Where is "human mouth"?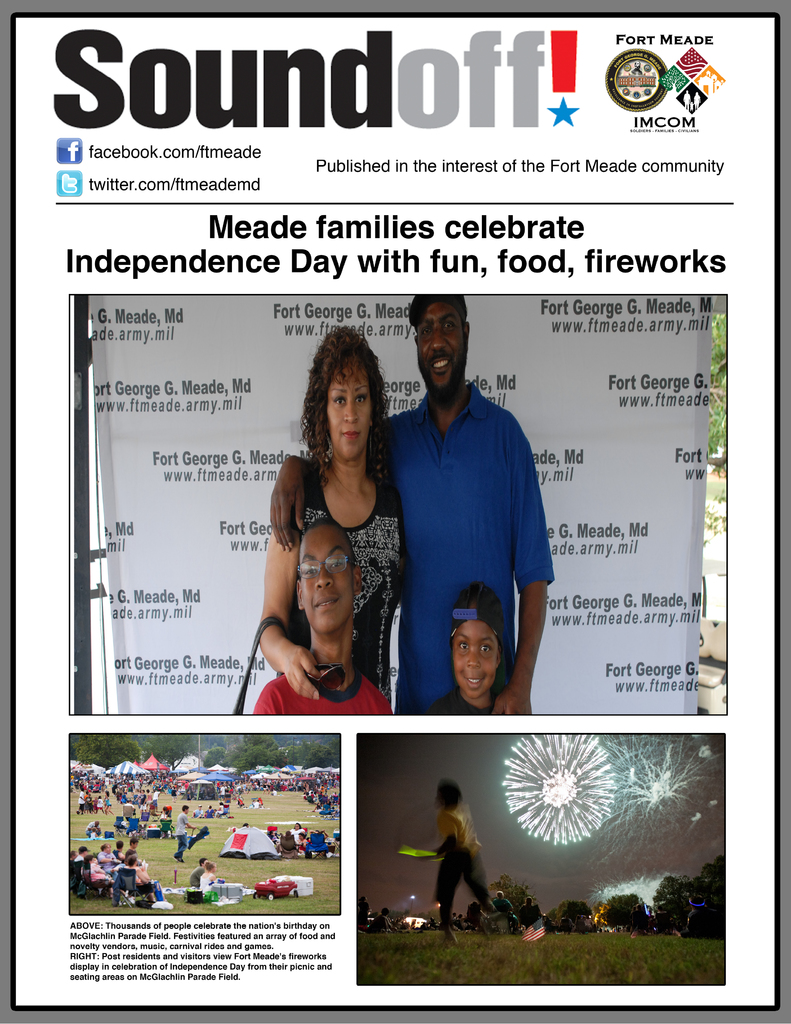
{"left": 329, "top": 423, "right": 368, "bottom": 446}.
